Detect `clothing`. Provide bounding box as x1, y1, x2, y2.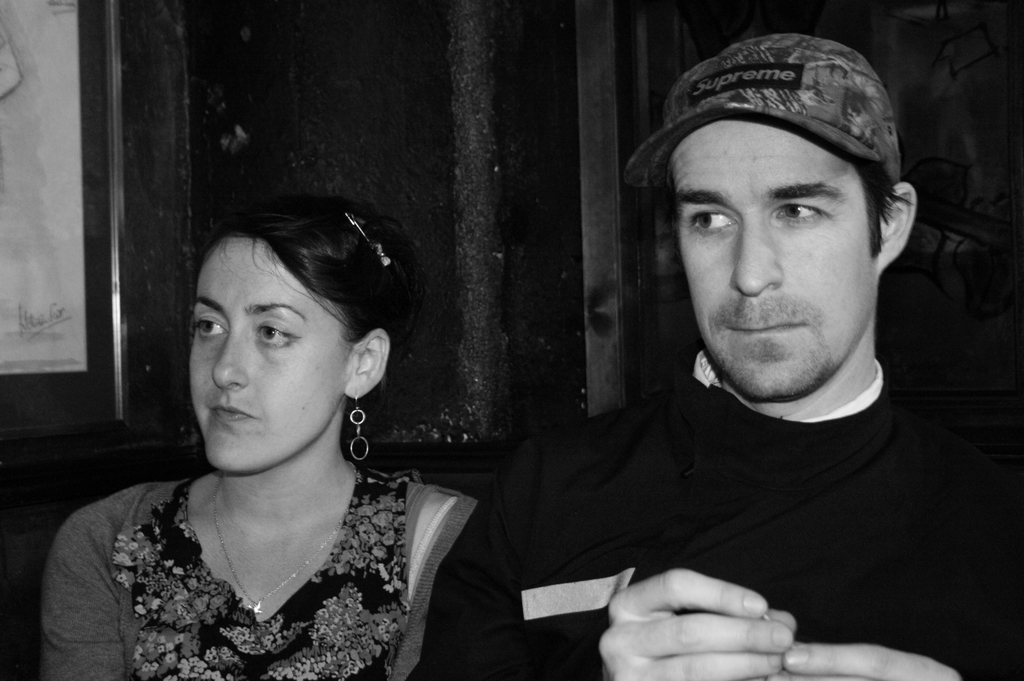
38, 473, 484, 680.
